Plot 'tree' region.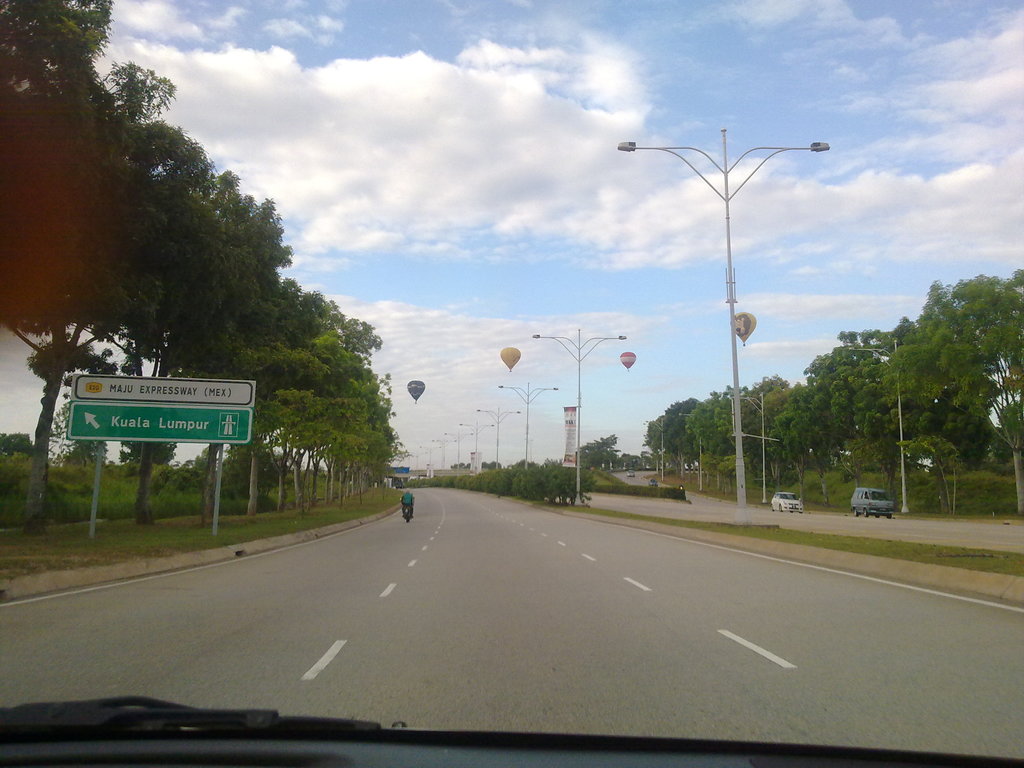
Plotted at [left=415, top=477, right=433, bottom=485].
